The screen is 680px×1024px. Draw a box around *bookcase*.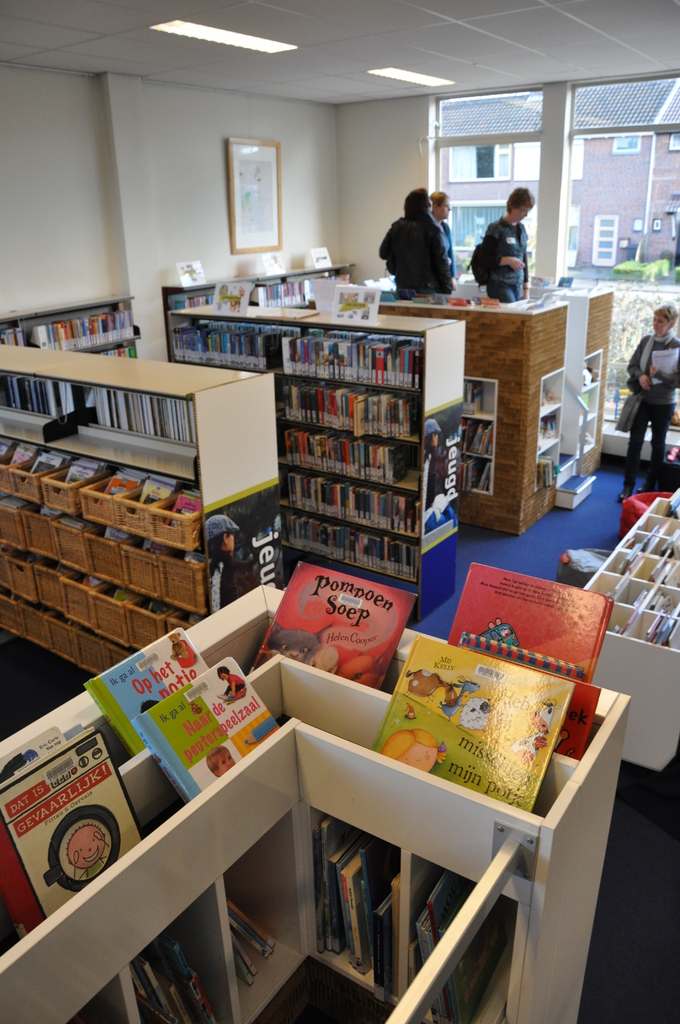
<box>0,291,138,361</box>.
